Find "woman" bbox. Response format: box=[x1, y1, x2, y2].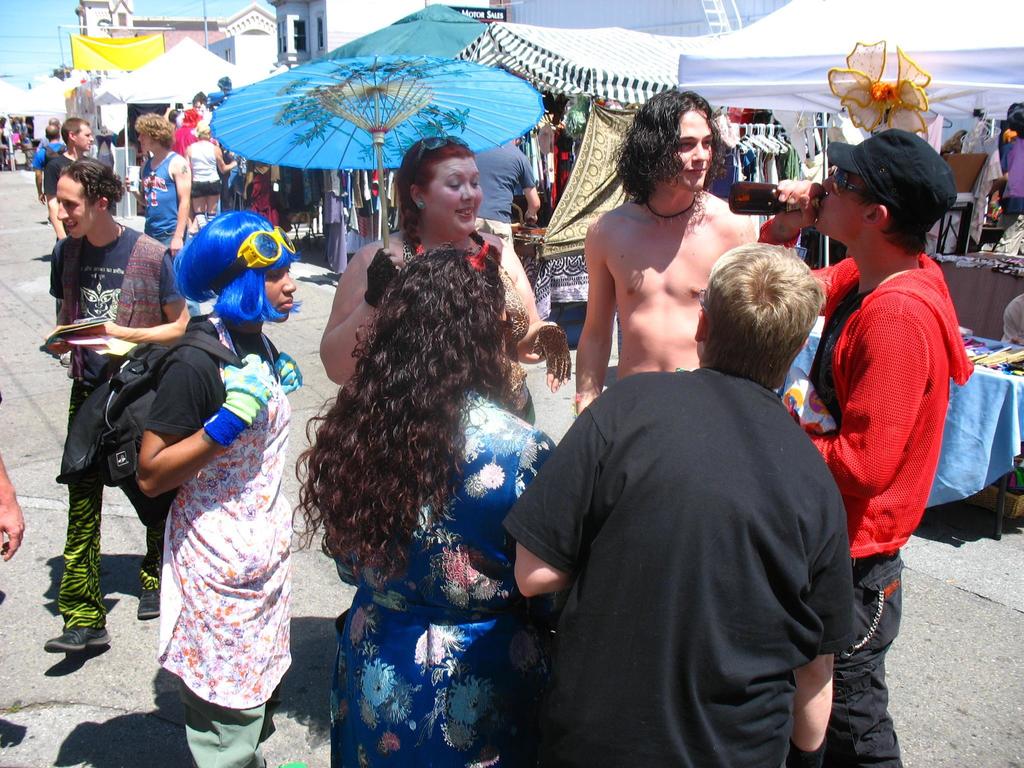
box=[289, 248, 563, 767].
